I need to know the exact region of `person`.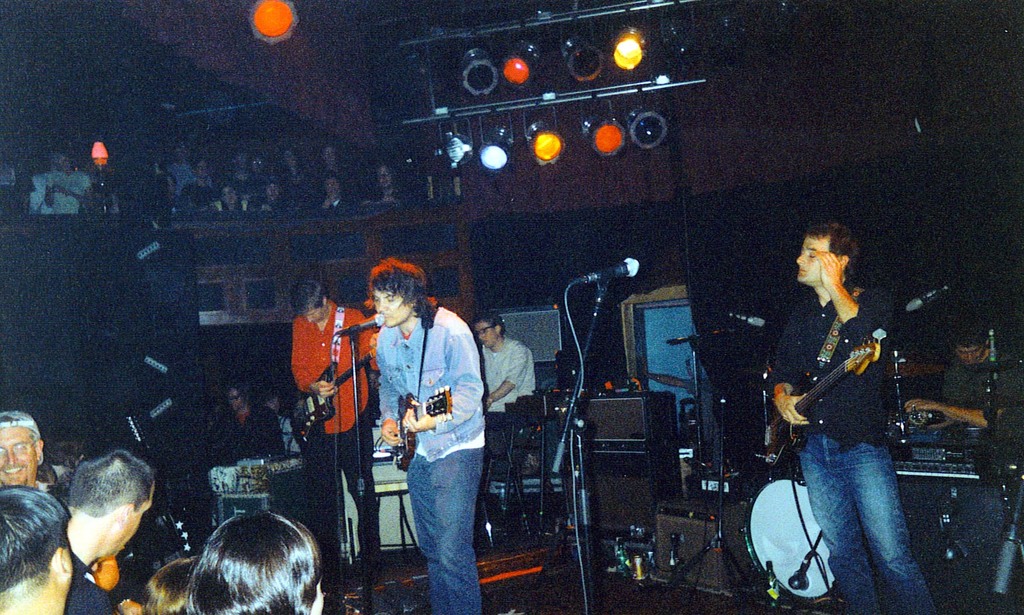
Region: left=205, top=382, right=285, bottom=468.
